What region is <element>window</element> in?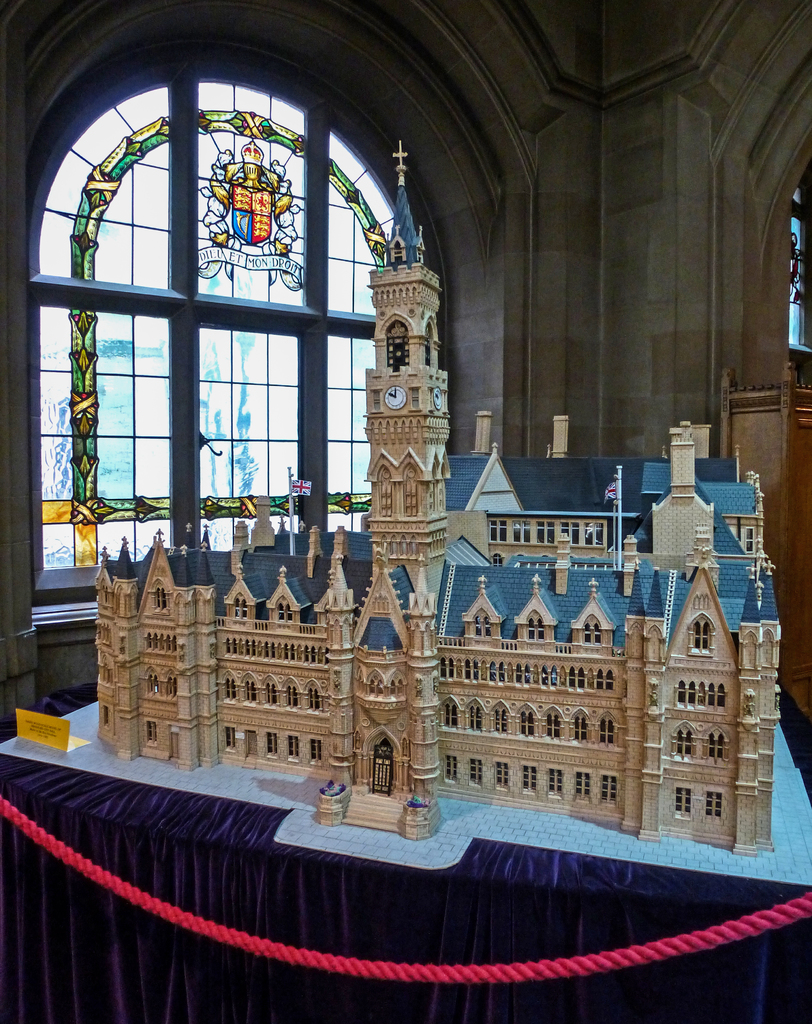
(left=264, top=681, right=280, bottom=707).
